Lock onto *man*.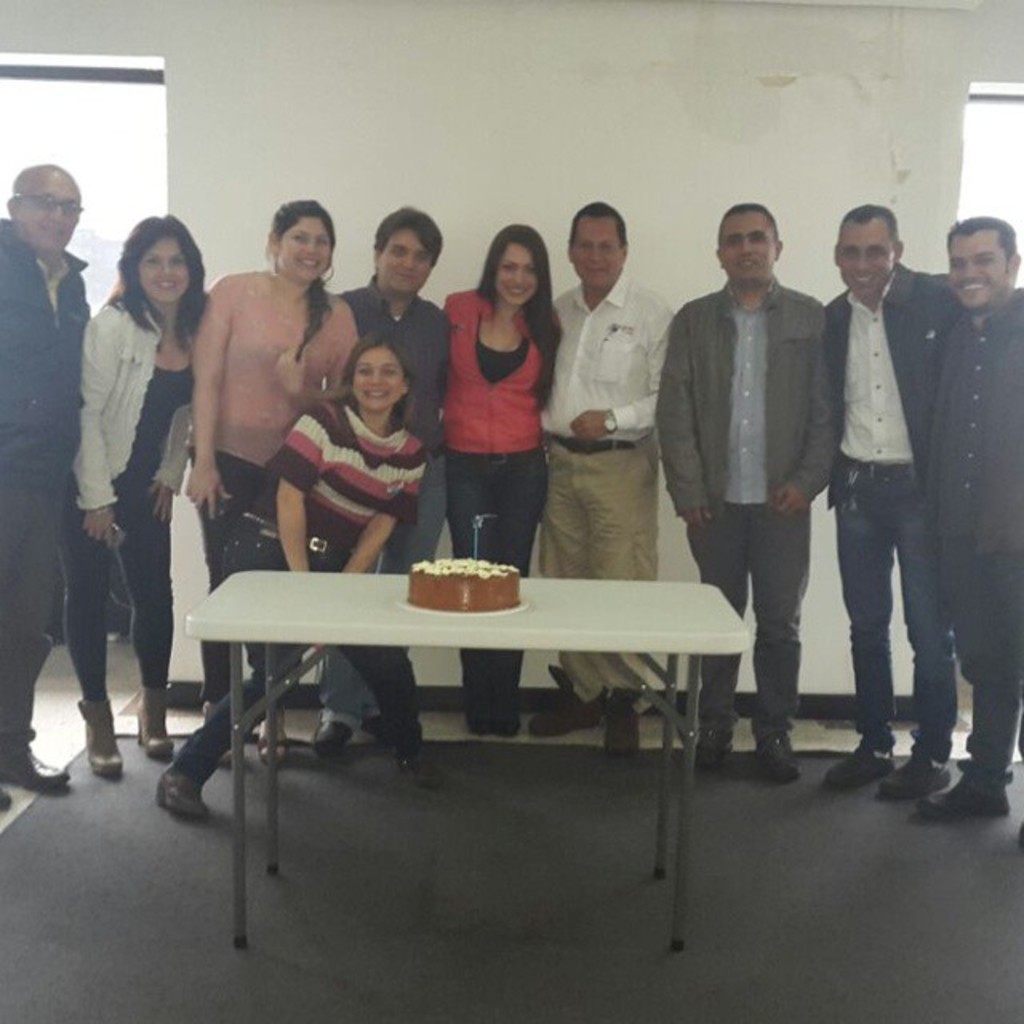
Locked: Rect(672, 214, 861, 717).
